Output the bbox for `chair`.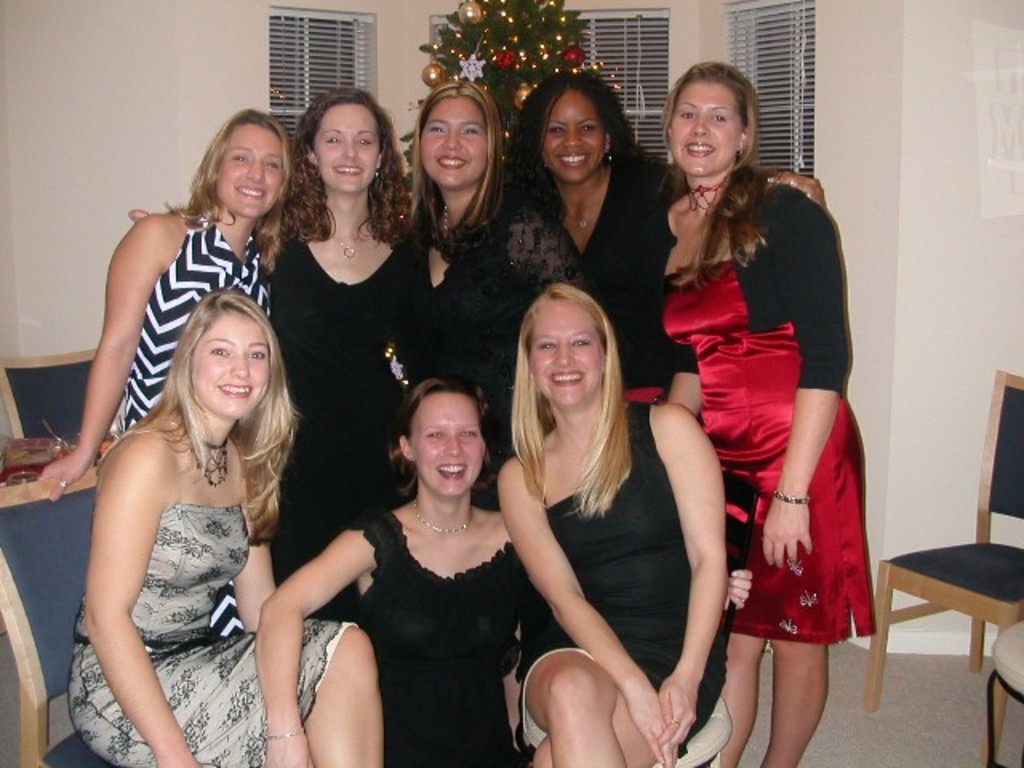
<box>0,472,114,766</box>.
